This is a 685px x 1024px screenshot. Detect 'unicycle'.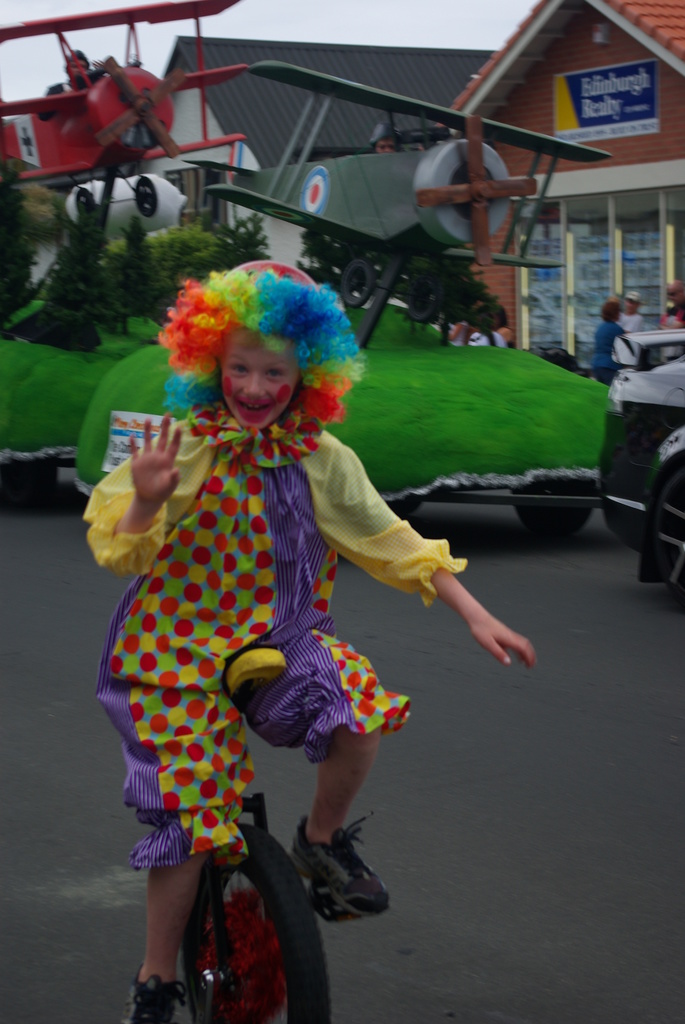
region(177, 650, 366, 1023).
